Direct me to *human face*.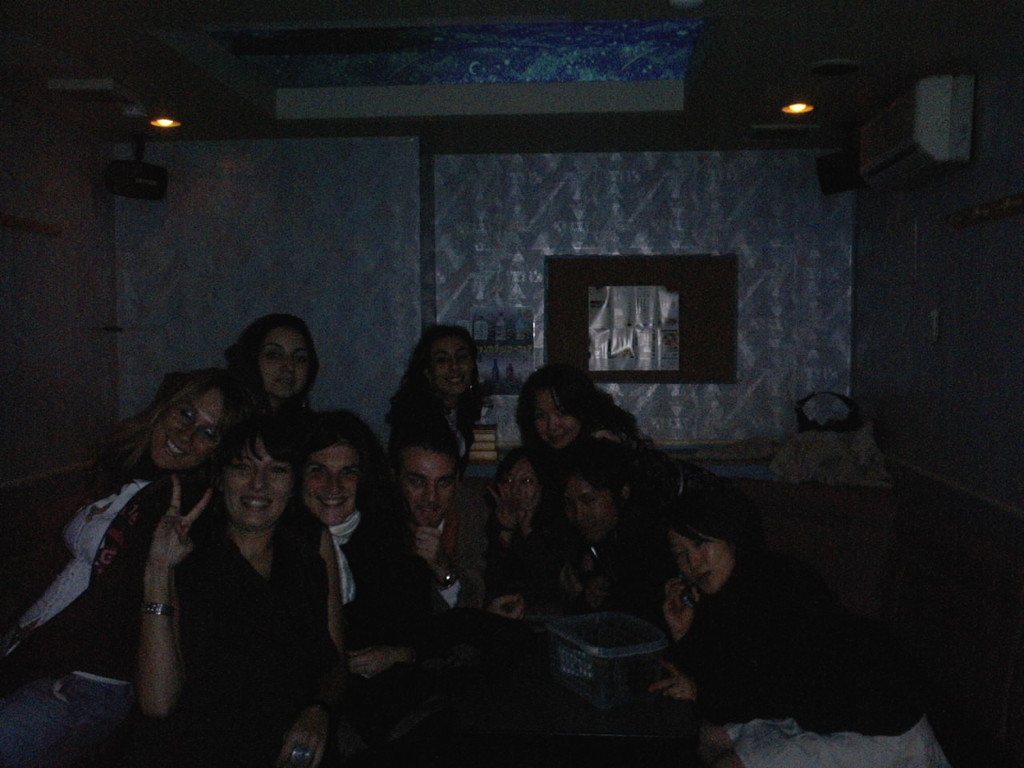
Direction: 297, 446, 365, 525.
